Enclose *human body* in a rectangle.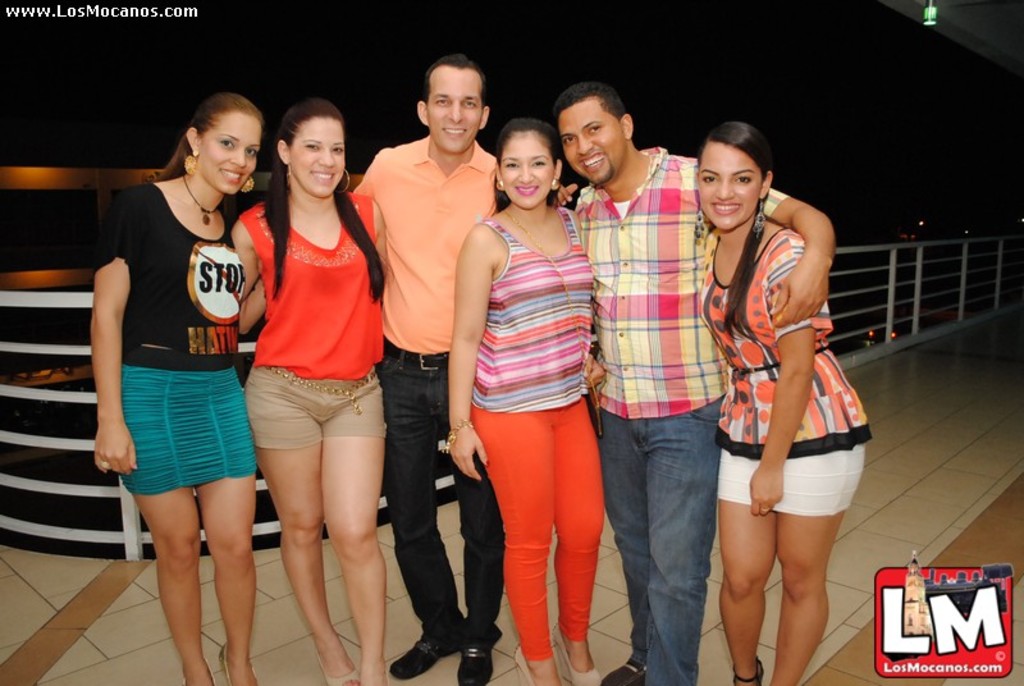
select_region(458, 198, 602, 685).
